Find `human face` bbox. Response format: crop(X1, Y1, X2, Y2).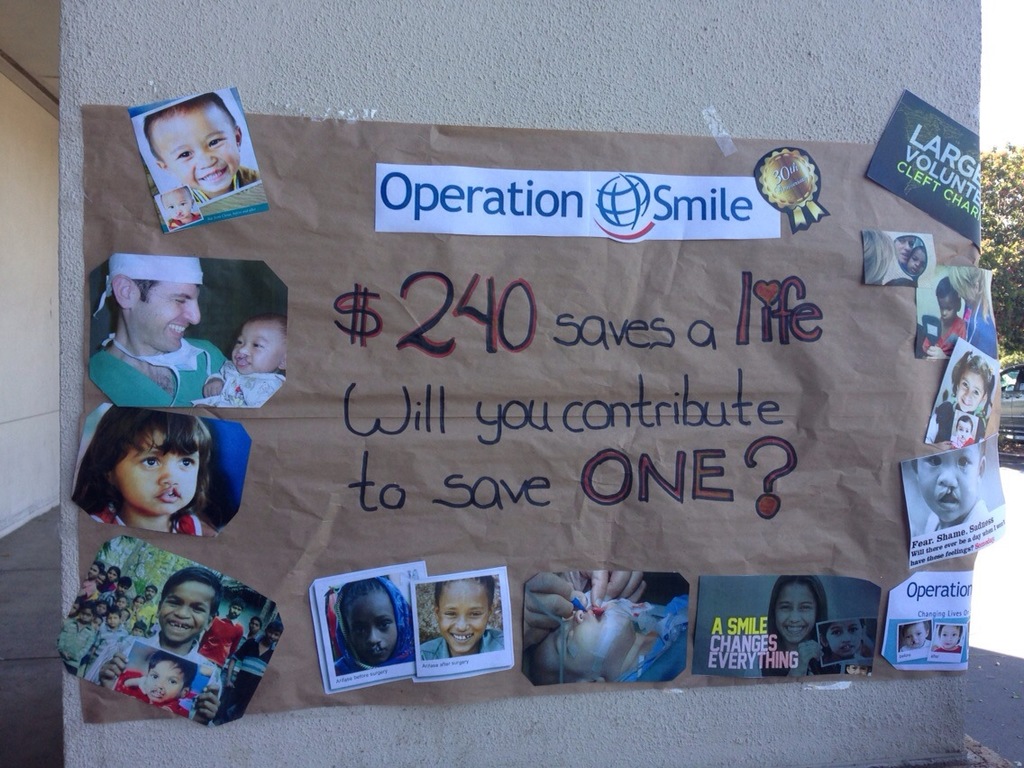
crop(155, 581, 208, 646).
